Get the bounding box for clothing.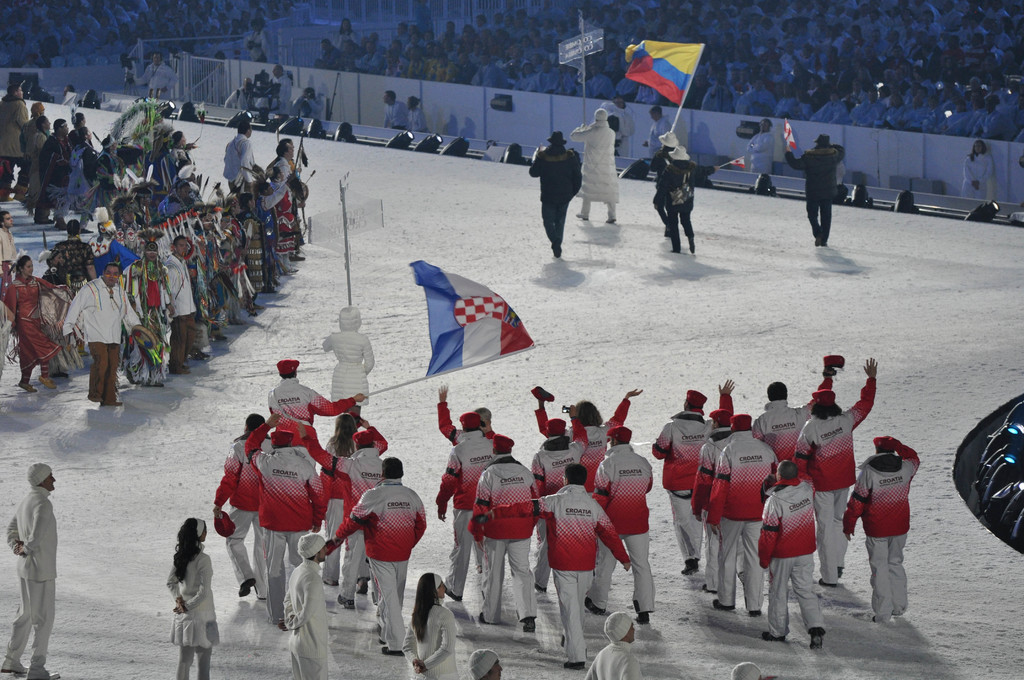
7 488 58 673.
